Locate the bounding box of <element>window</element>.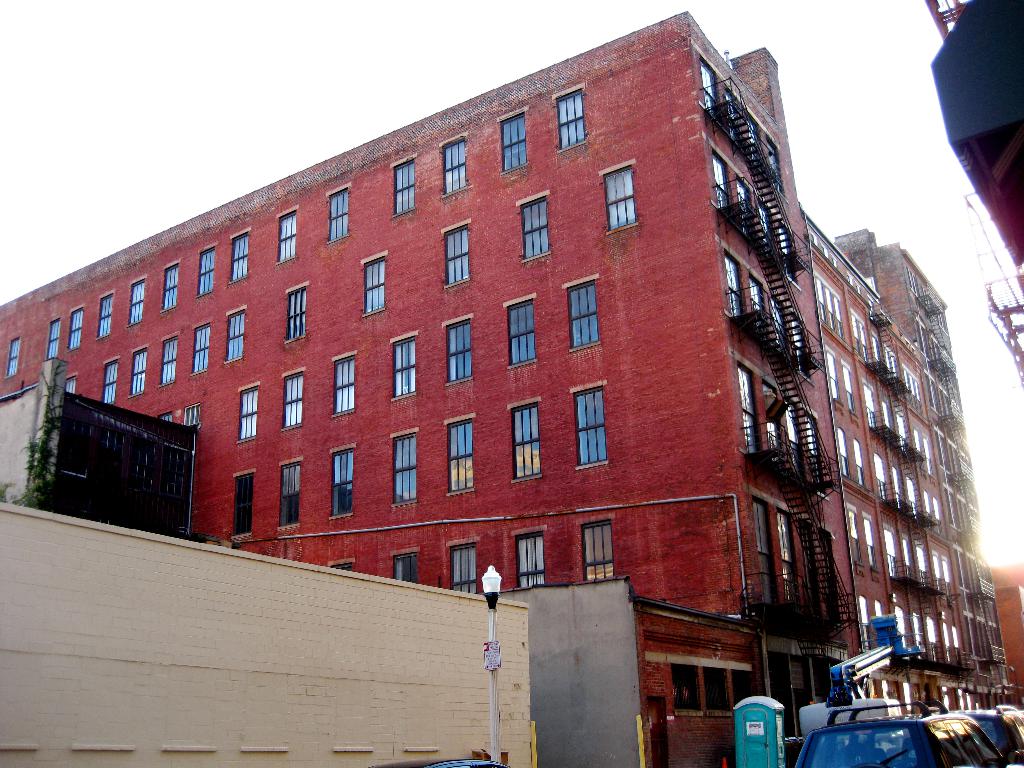
Bounding box: bbox=[193, 325, 211, 373].
